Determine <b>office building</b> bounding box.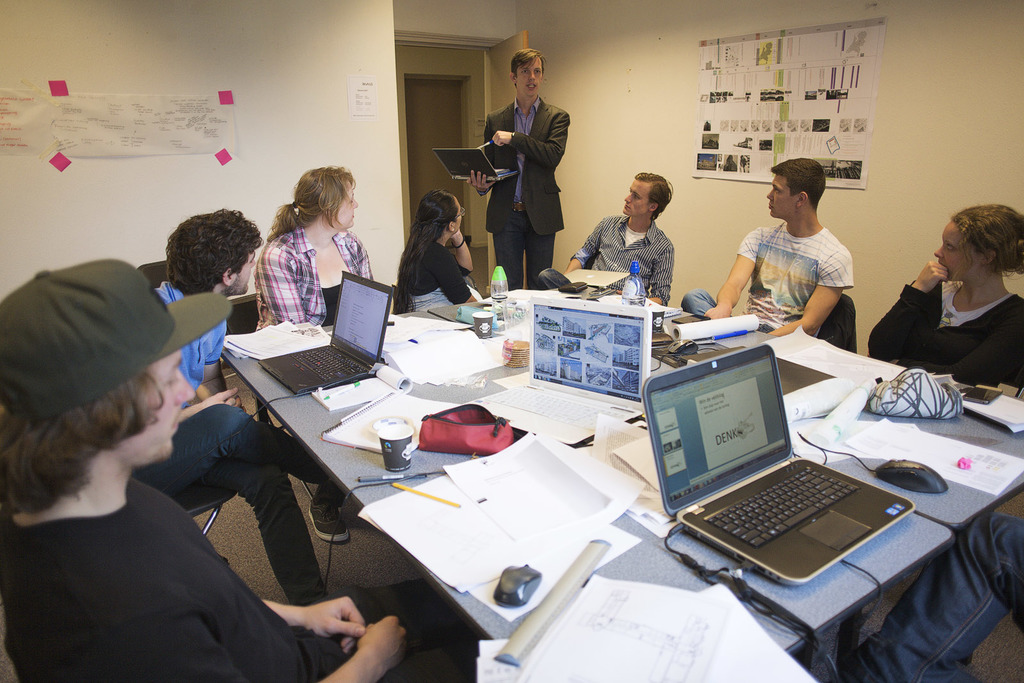
Determined: detection(38, 0, 973, 682).
